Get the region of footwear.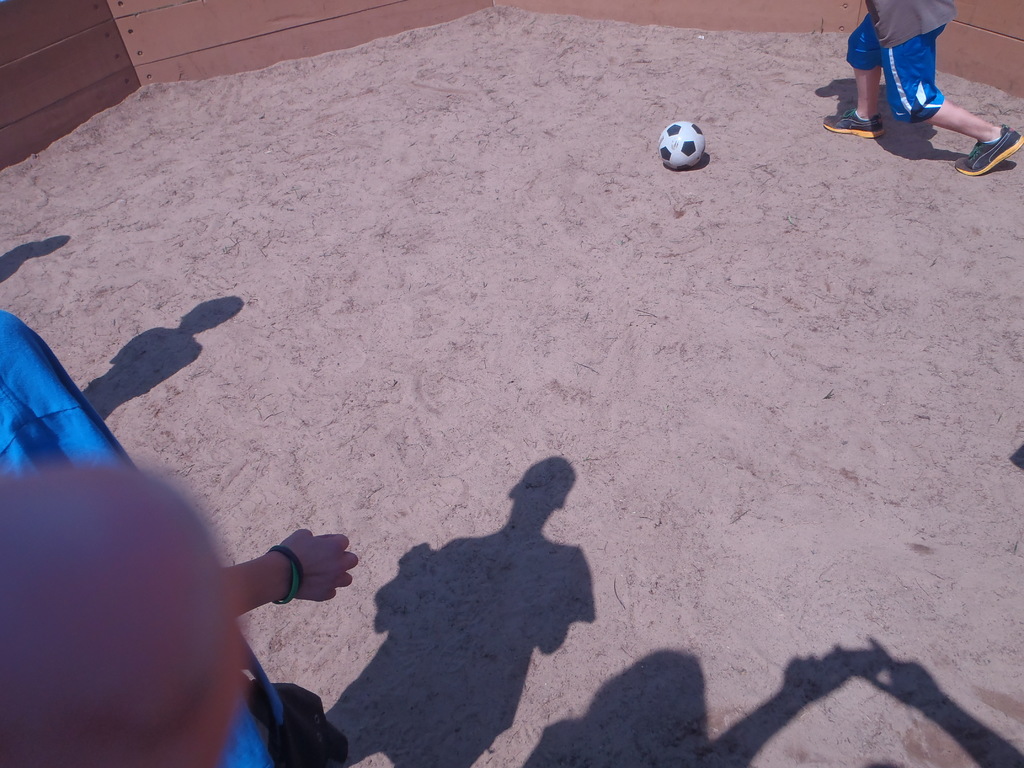
detection(954, 120, 1022, 173).
